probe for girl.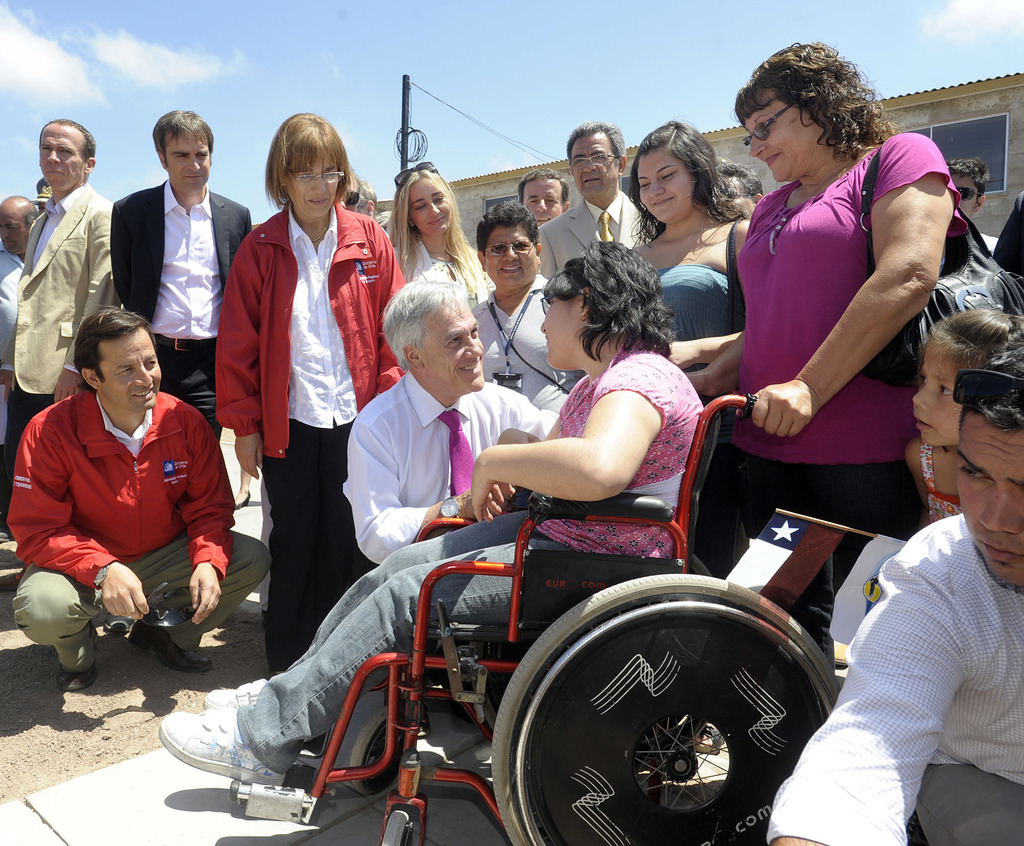
Probe result: (left=911, top=308, right=1023, bottom=526).
